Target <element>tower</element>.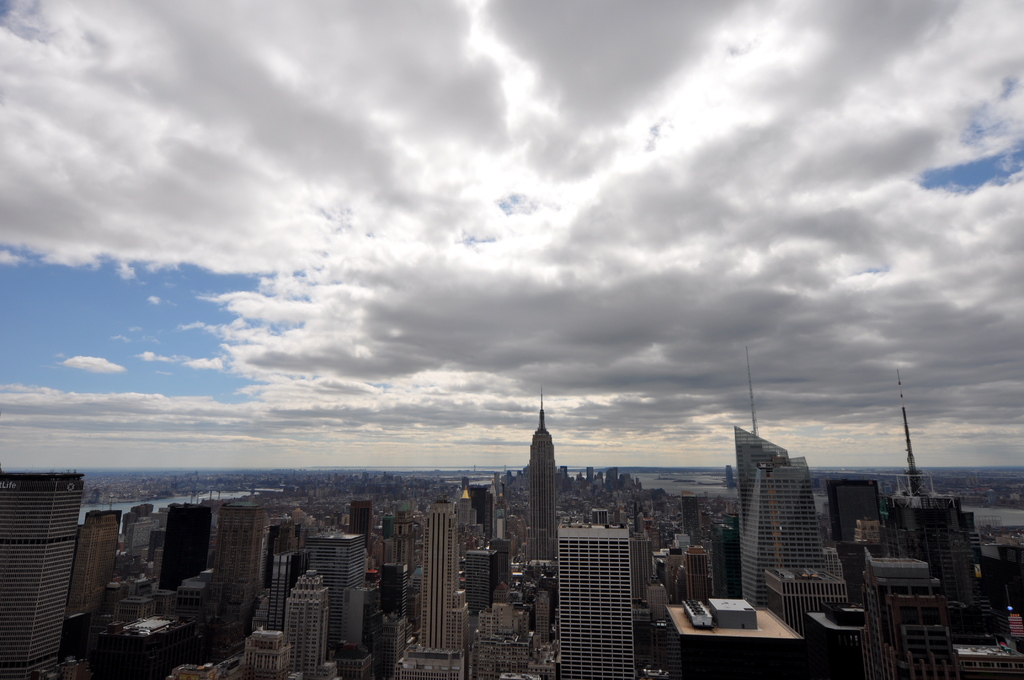
Target region: rect(0, 465, 93, 677).
